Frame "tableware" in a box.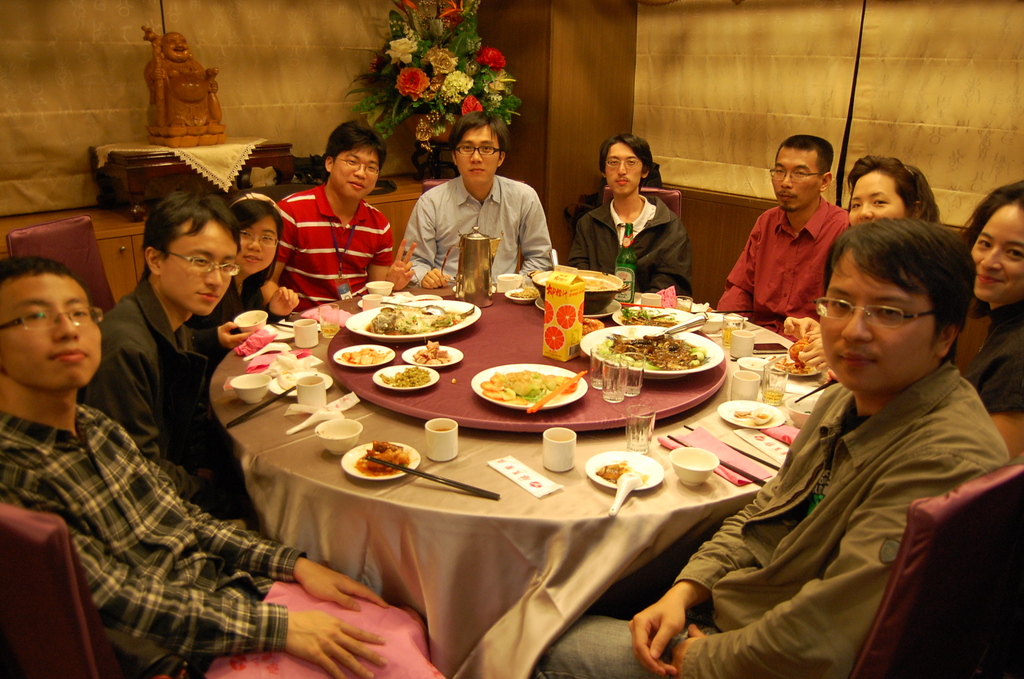
detection(544, 424, 572, 473).
